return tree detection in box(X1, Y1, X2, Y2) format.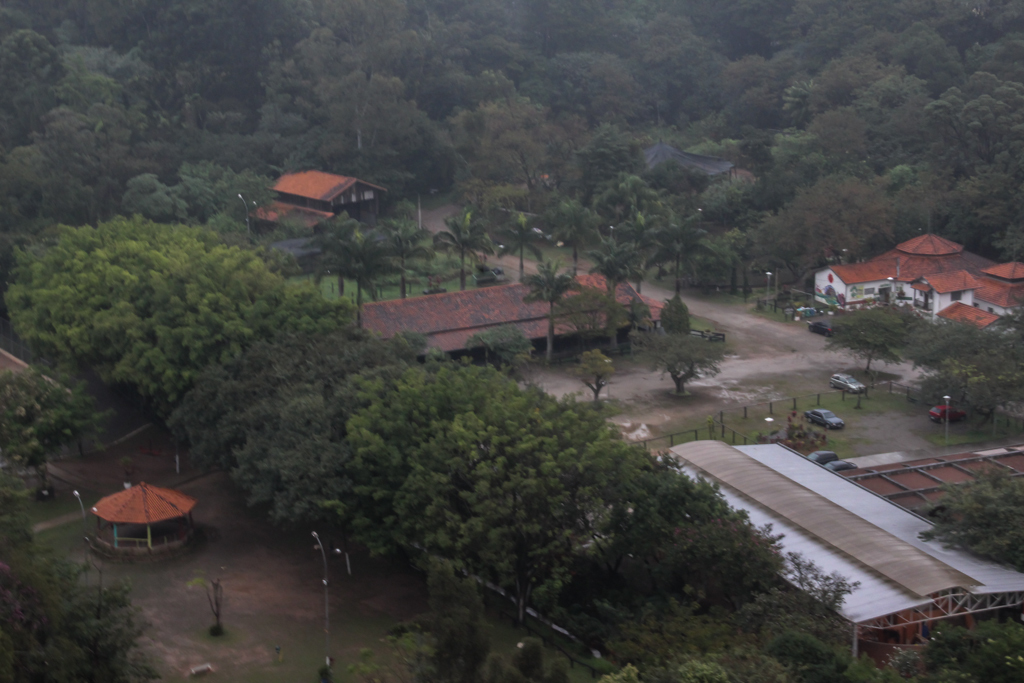
box(297, 211, 403, 312).
